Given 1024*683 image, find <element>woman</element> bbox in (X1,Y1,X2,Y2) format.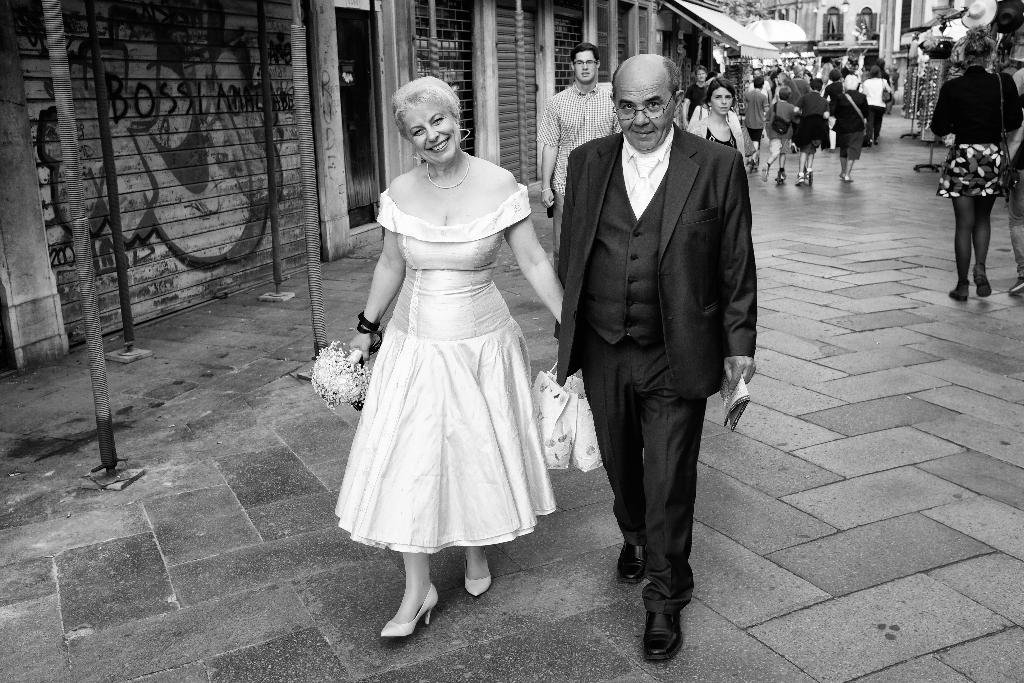
(835,72,870,184).
